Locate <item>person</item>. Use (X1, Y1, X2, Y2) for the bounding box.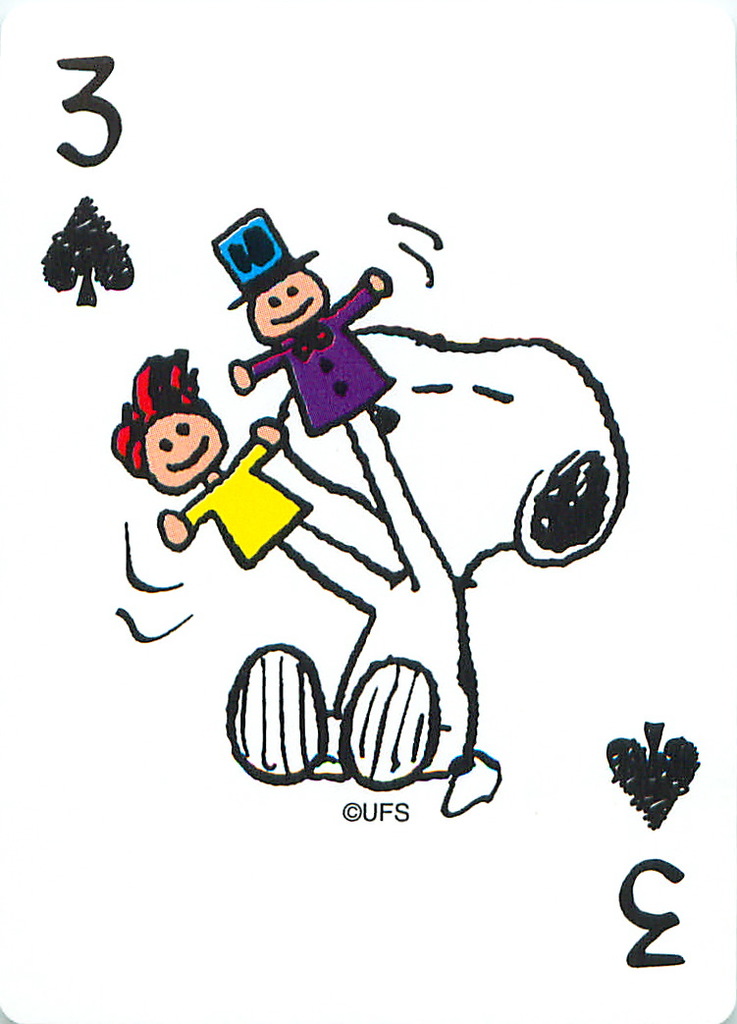
(202, 206, 409, 444).
